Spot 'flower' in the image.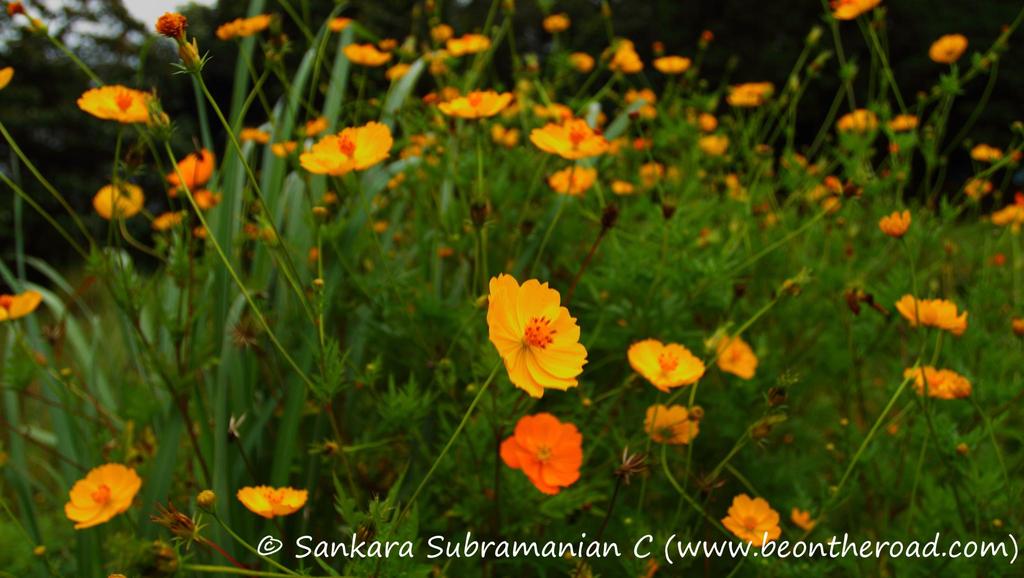
'flower' found at box(486, 272, 587, 403).
